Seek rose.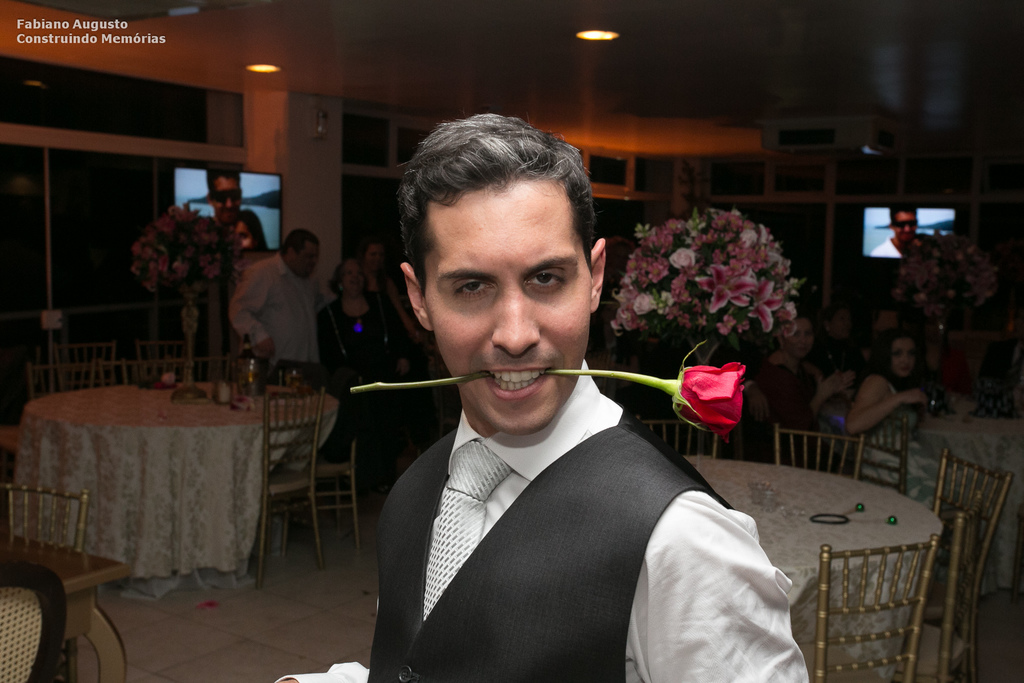
{"x1": 740, "y1": 226, "x2": 760, "y2": 250}.
